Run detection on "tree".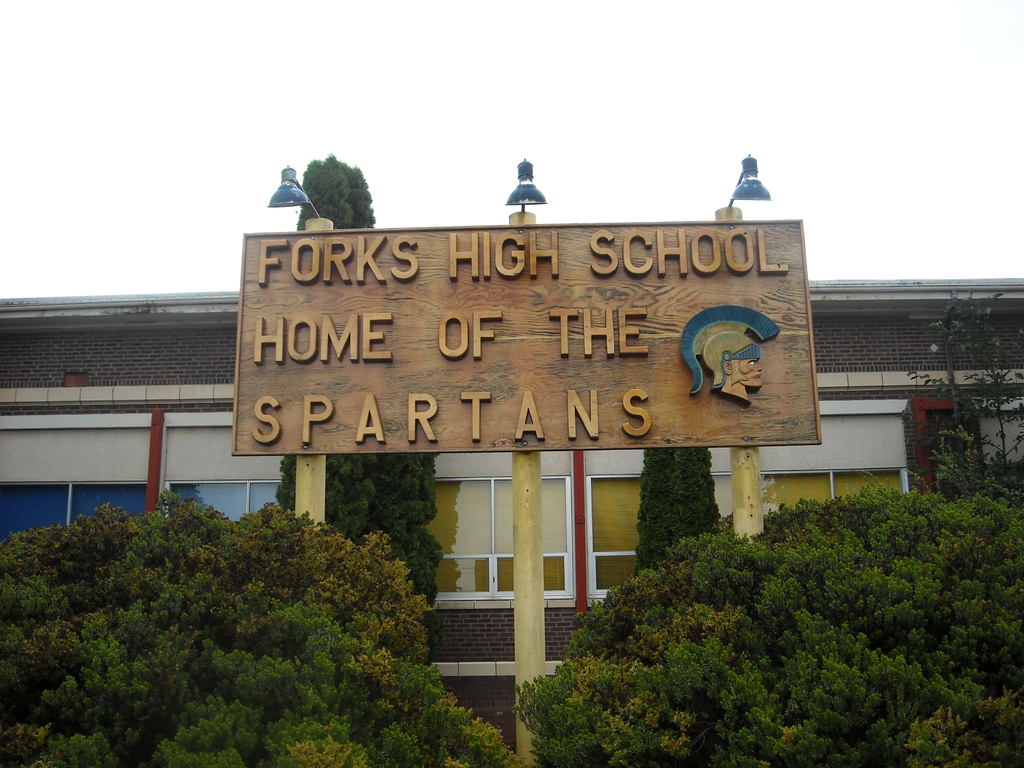
Result: 628, 447, 719, 572.
